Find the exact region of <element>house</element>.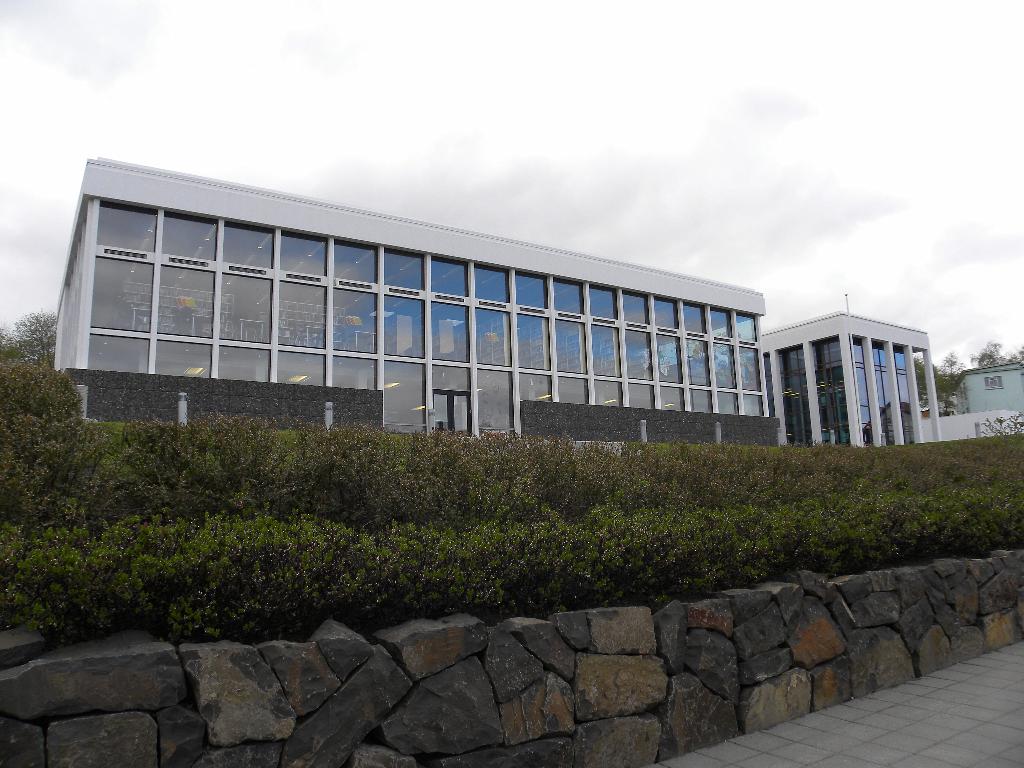
Exact region: 954, 363, 1023, 425.
